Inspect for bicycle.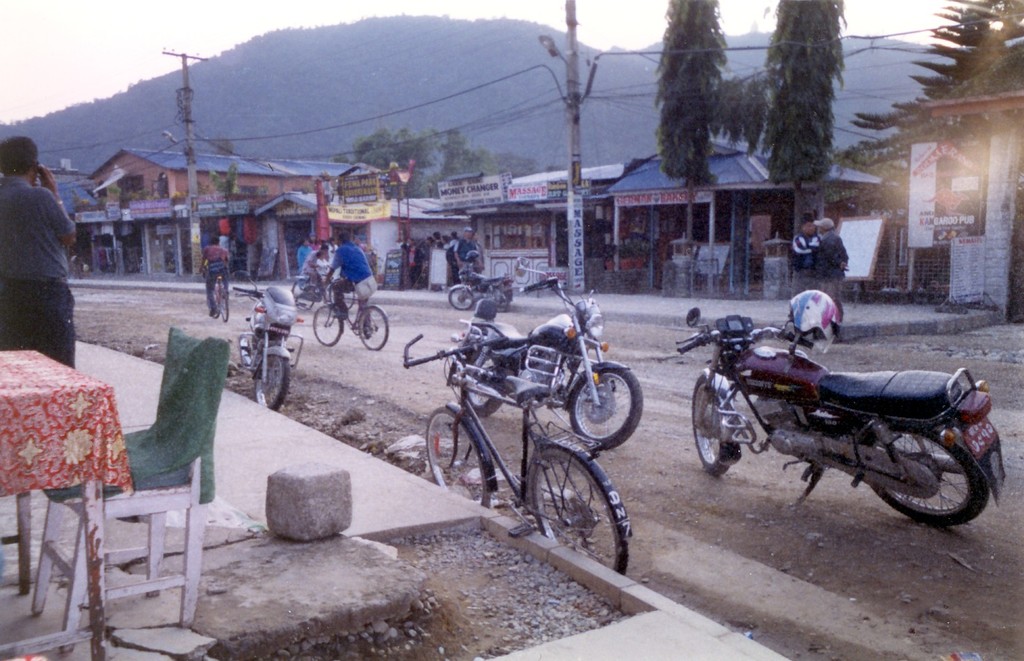
Inspection: 288, 265, 355, 312.
